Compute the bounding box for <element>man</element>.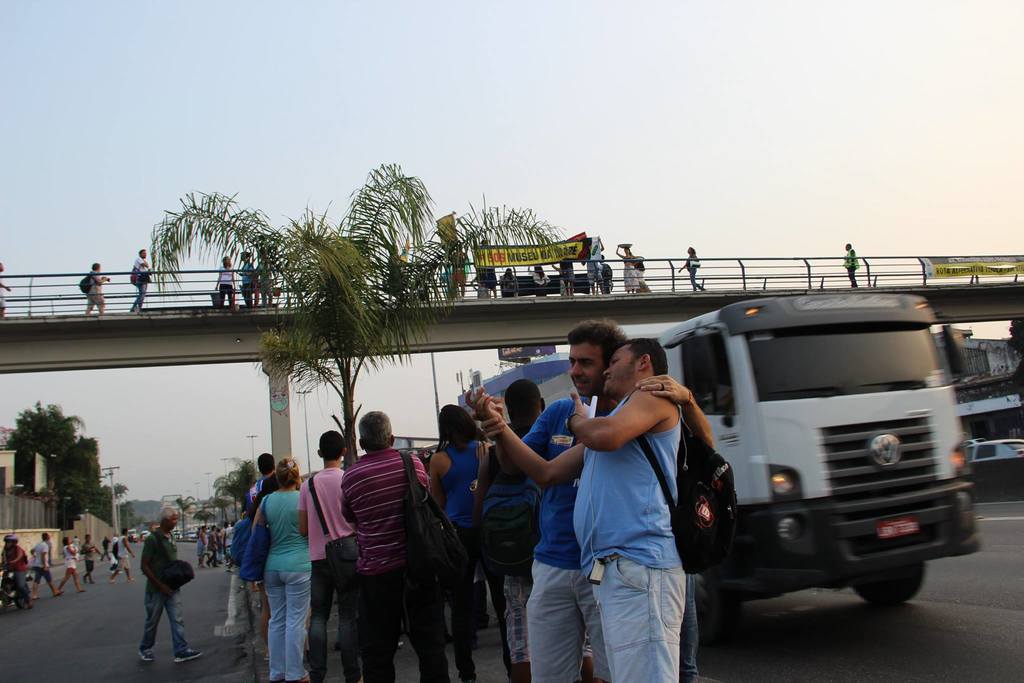
108/526/136/583.
